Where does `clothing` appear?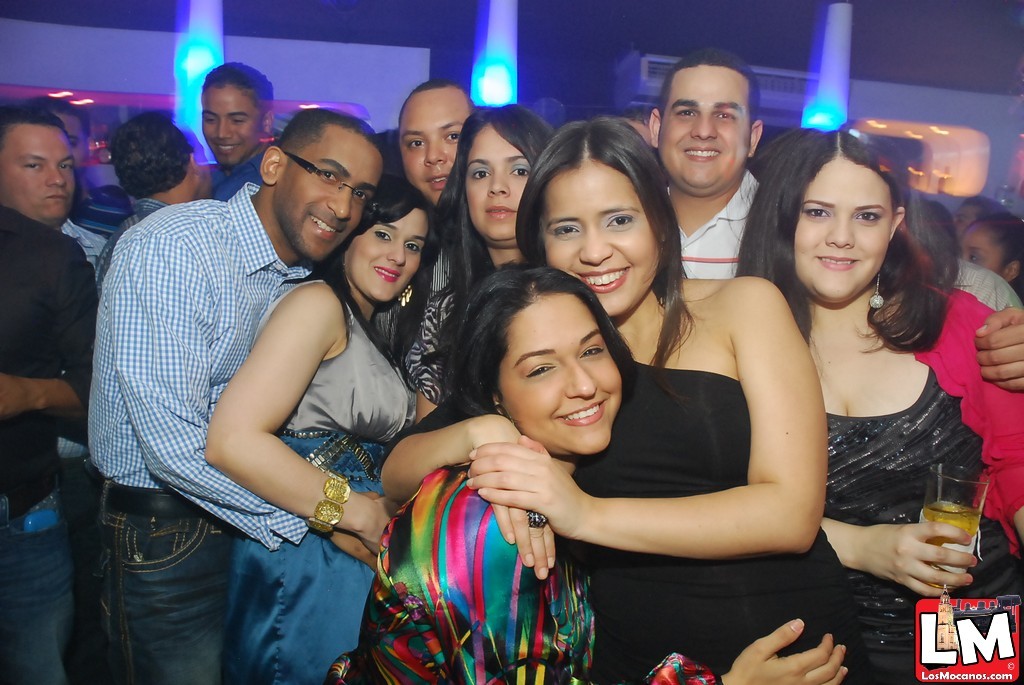
Appears at <region>661, 171, 755, 281</region>.
